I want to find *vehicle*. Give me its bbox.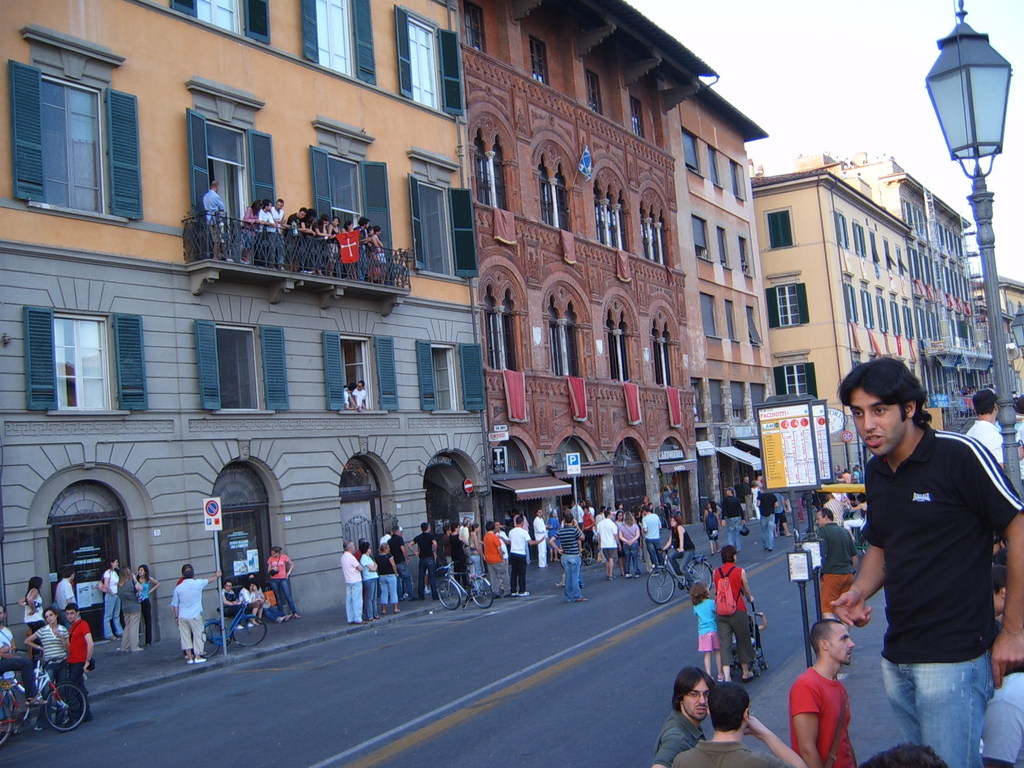
region(204, 596, 271, 662).
